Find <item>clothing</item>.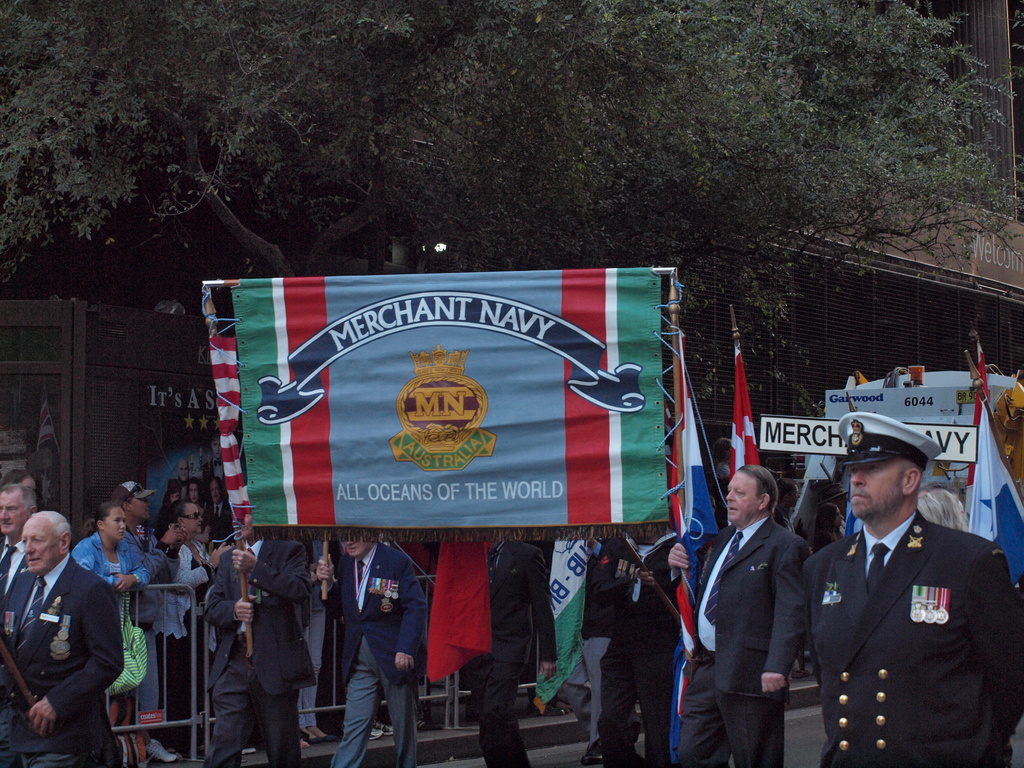
select_region(972, 483, 1023, 596).
